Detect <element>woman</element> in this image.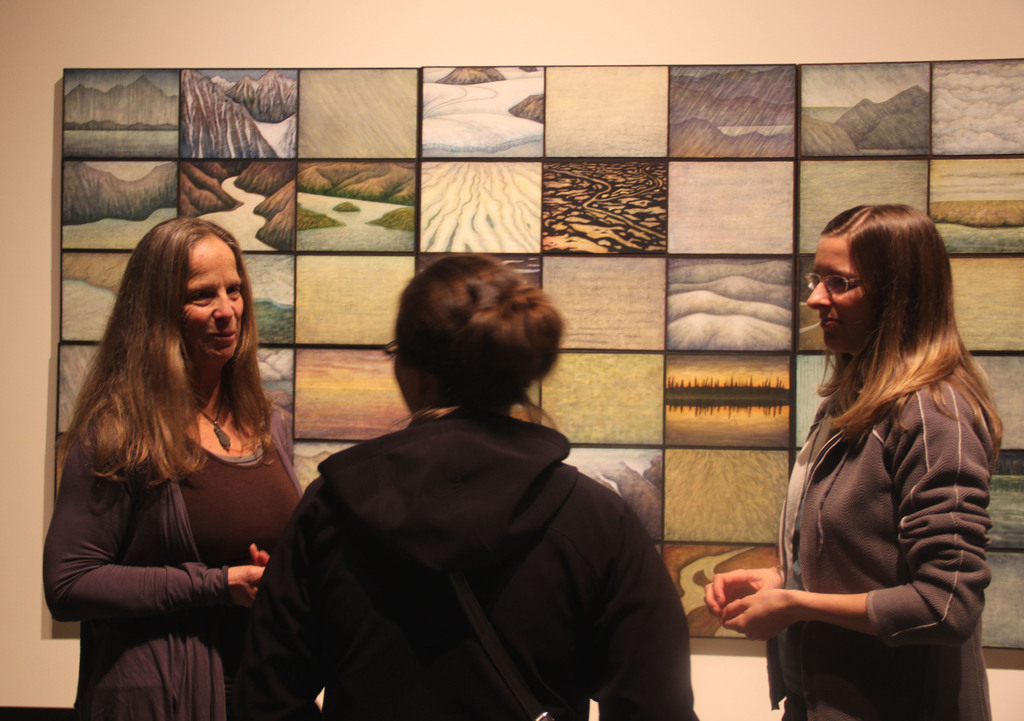
Detection: box=[229, 250, 698, 720].
